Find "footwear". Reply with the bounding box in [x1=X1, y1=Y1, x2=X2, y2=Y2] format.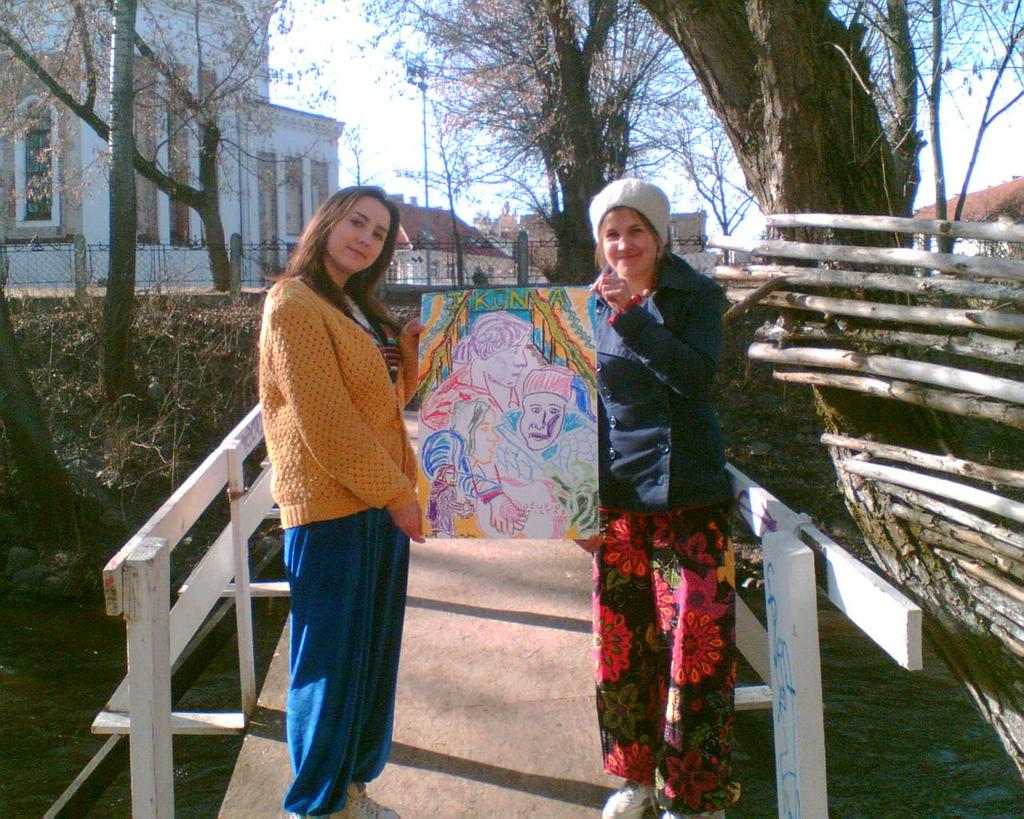
[x1=608, y1=780, x2=660, y2=818].
